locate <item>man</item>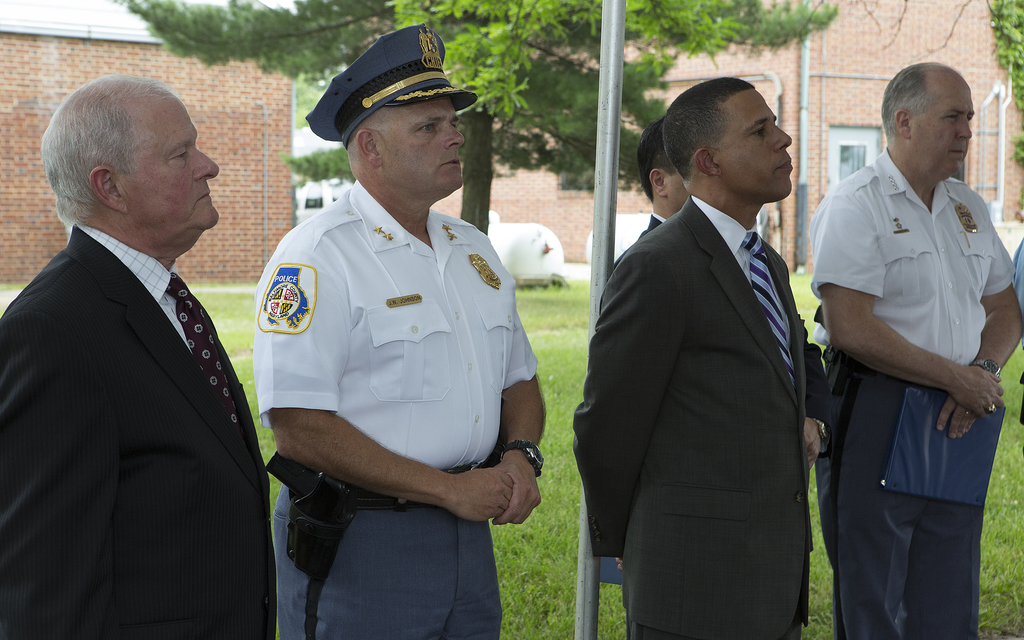
{"left": 637, "top": 121, "right": 682, "bottom": 250}
